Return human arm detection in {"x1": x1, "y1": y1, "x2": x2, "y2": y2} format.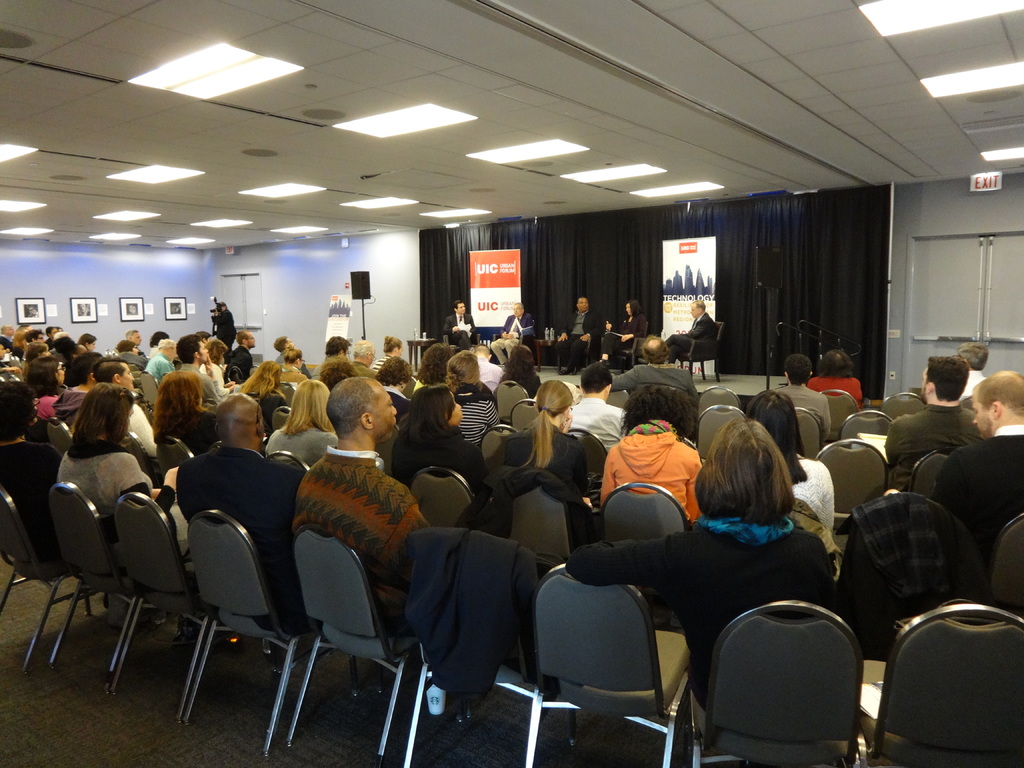
{"x1": 496, "y1": 319, "x2": 509, "y2": 339}.
